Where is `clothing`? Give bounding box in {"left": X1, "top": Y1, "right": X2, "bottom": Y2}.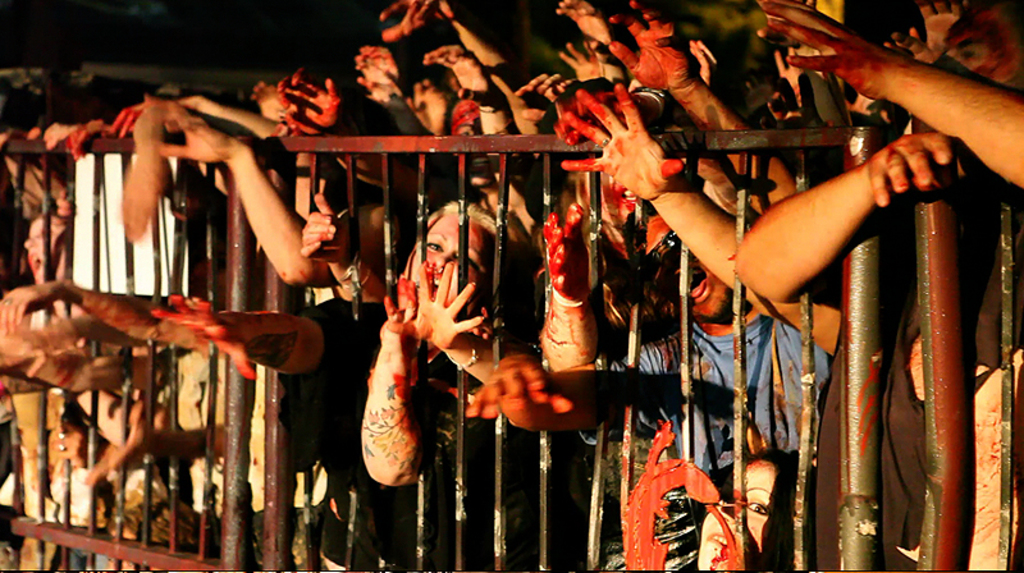
{"left": 605, "top": 302, "right": 833, "bottom": 487}.
